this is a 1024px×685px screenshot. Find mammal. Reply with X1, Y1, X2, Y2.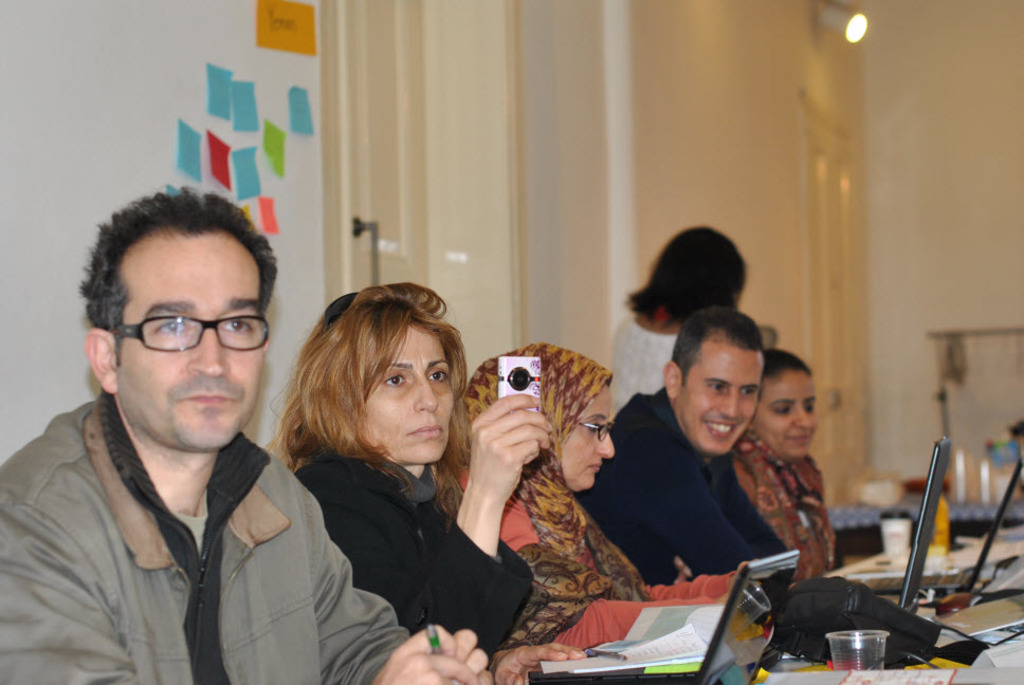
262, 278, 557, 655.
